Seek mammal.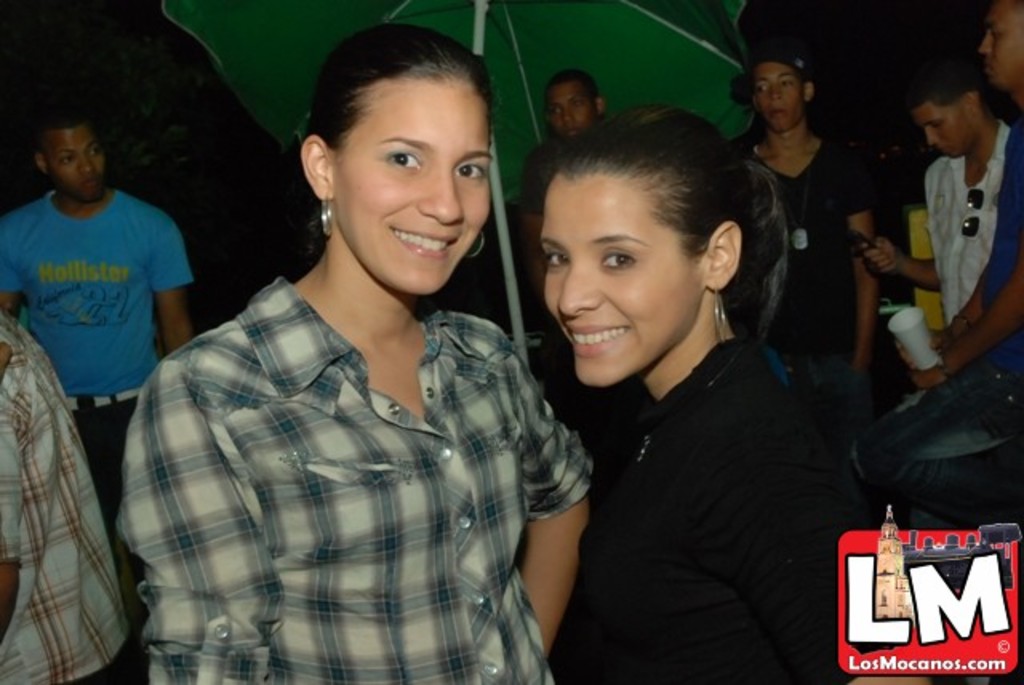
rect(115, 19, 592, 683).
